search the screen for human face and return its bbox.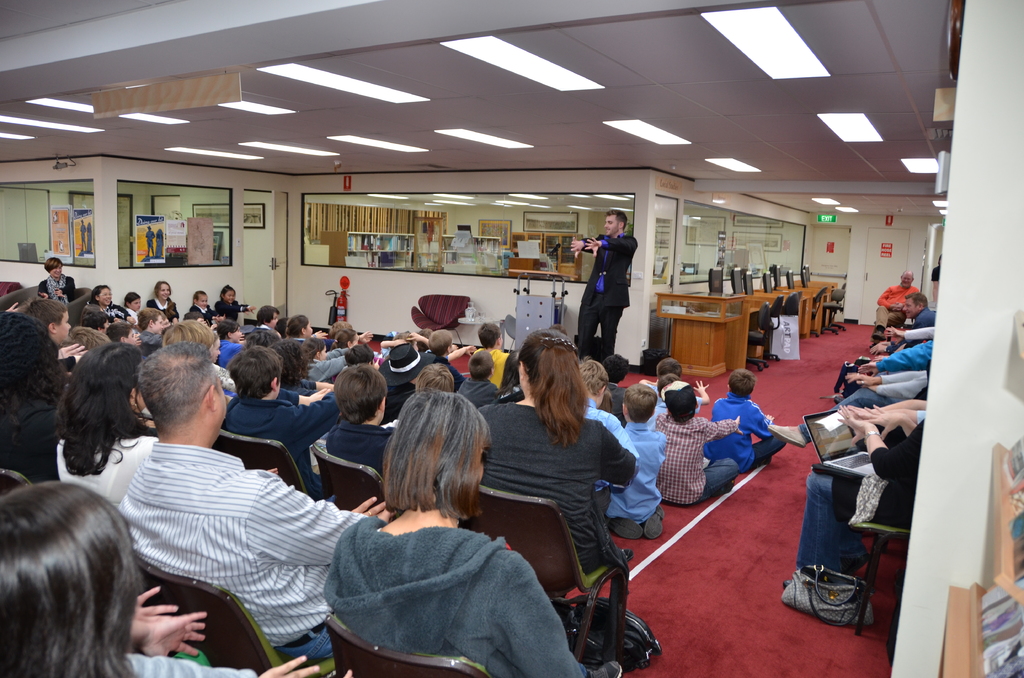
Found: {"x1": 604, "y1": 215, "x2": 618, "y2": 235}.
